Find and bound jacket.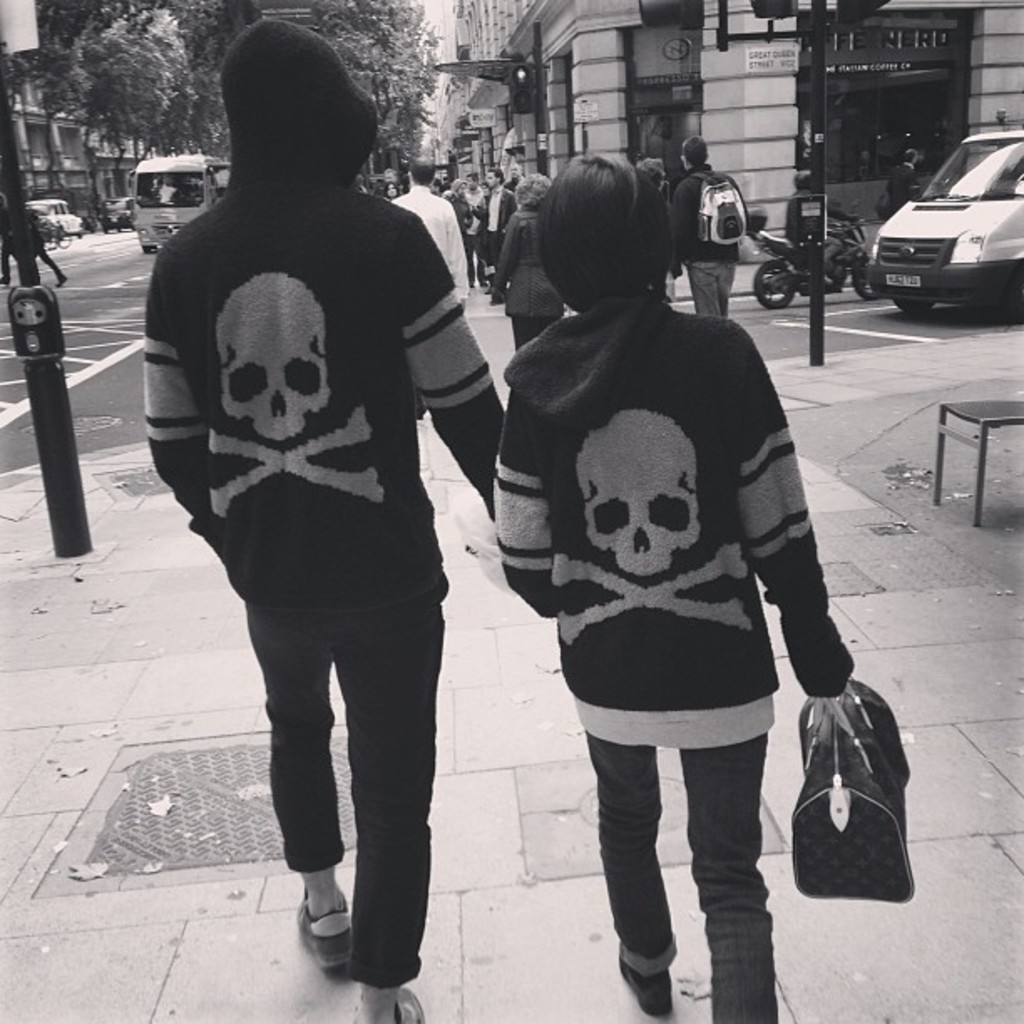
Bound: region(460, 254, 867, 785).
